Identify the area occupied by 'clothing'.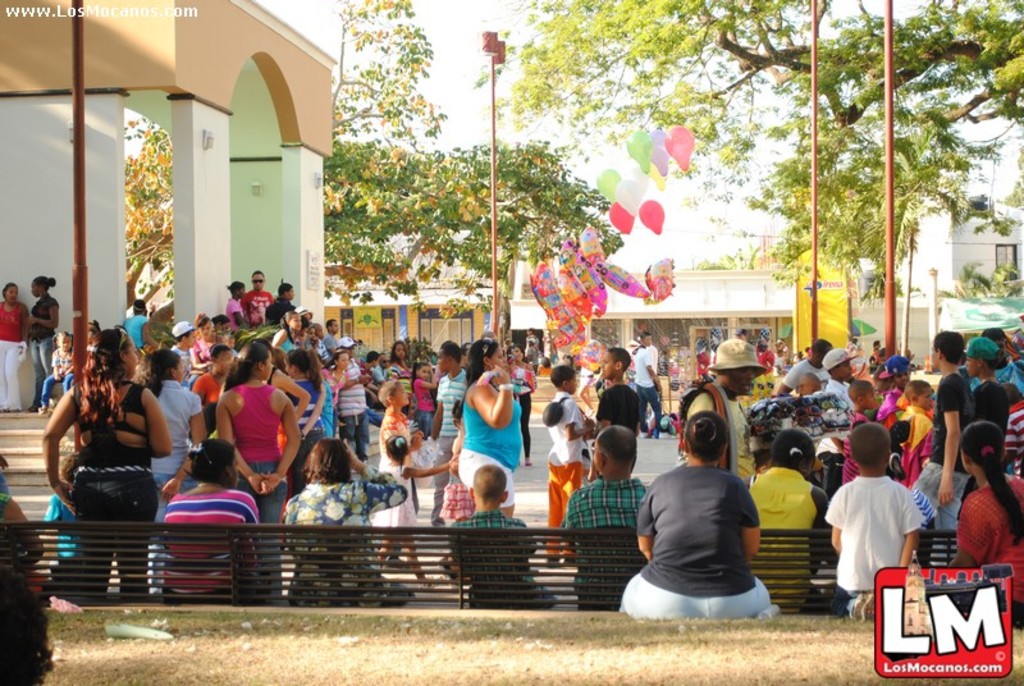
Area: box=[614, 453, 777, 625].
